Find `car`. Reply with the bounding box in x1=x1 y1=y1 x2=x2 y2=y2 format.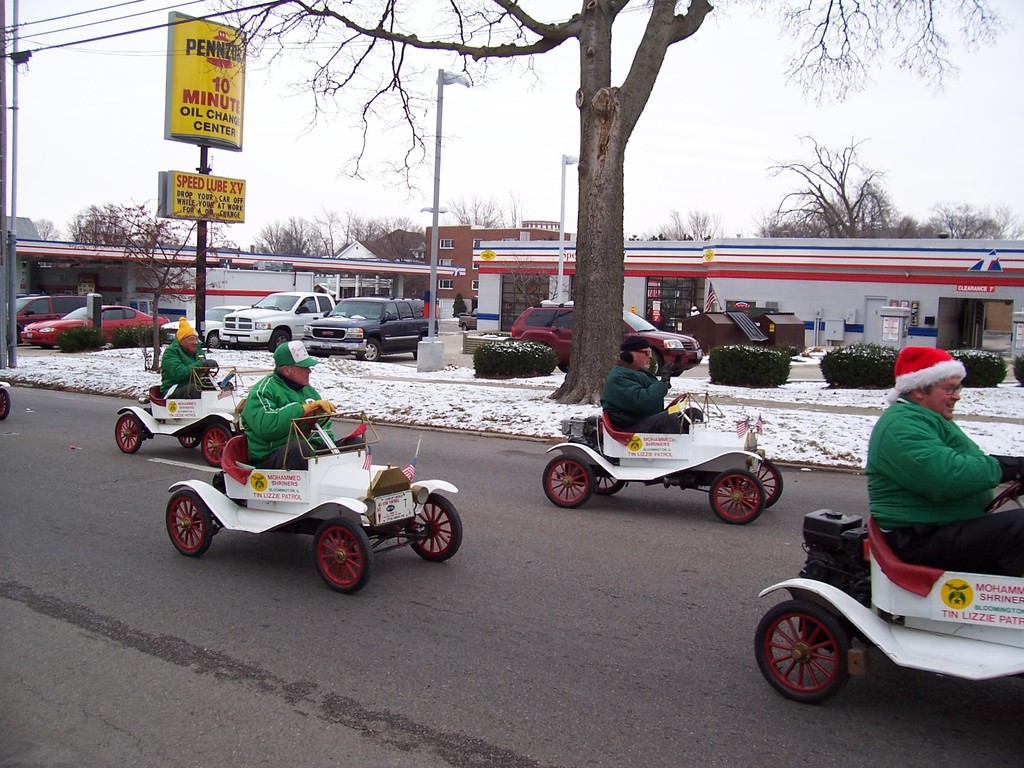
x1=10 y1=291 x2=86 y2=333.
